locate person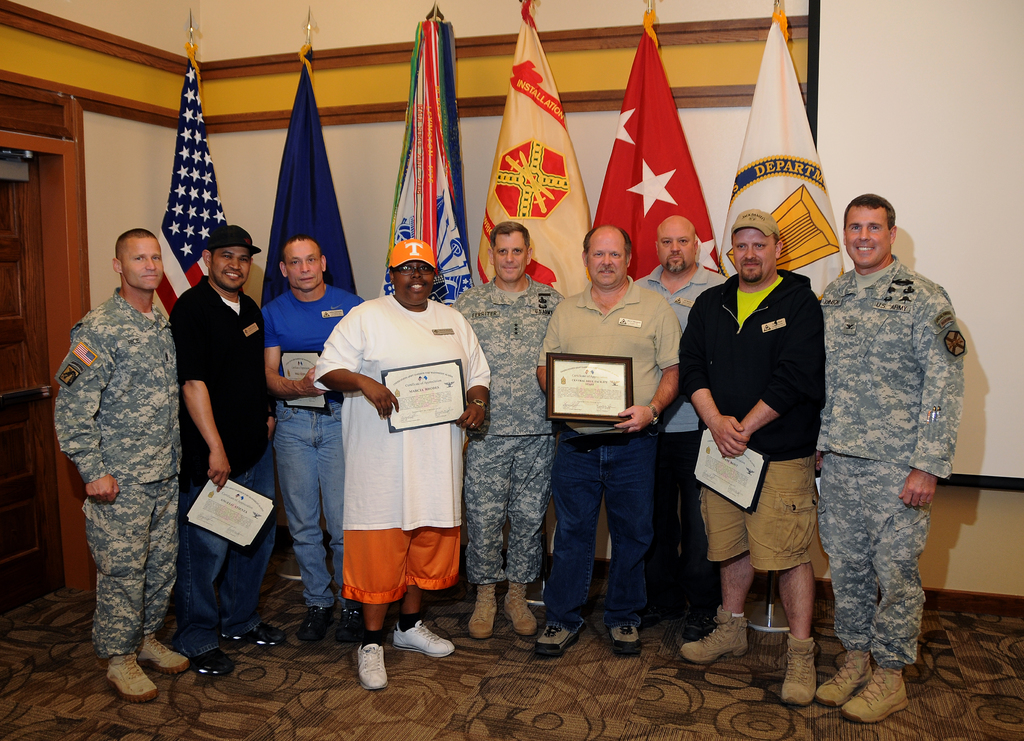
region(267, 235, 374, 660)
